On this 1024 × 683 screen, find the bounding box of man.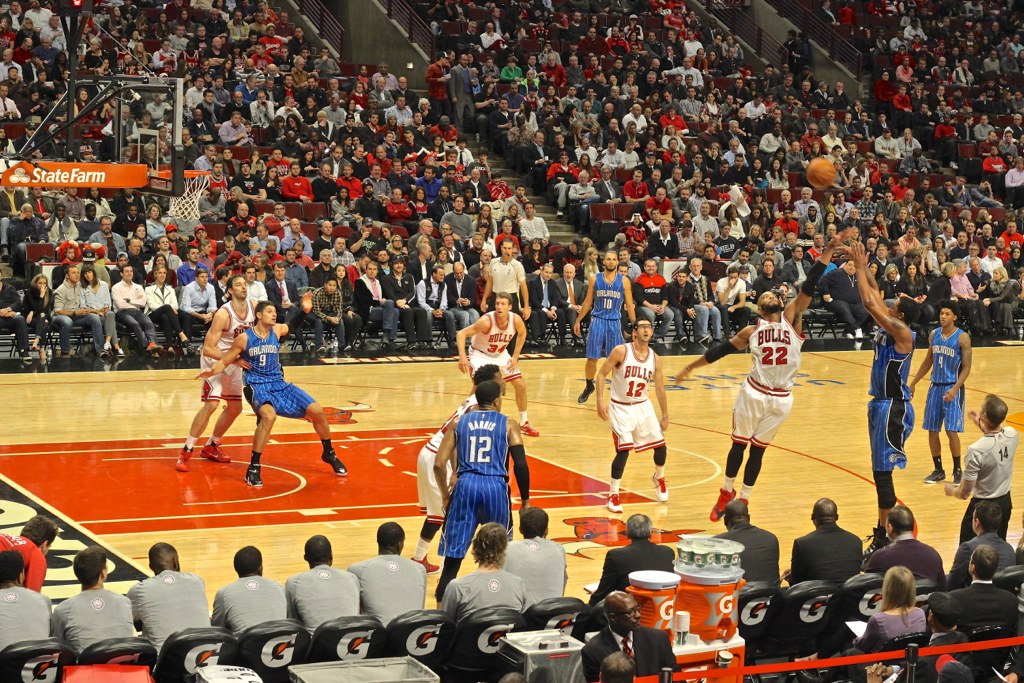
Bounding box: [x1=331, y1=234, x2=351, y2=266].
